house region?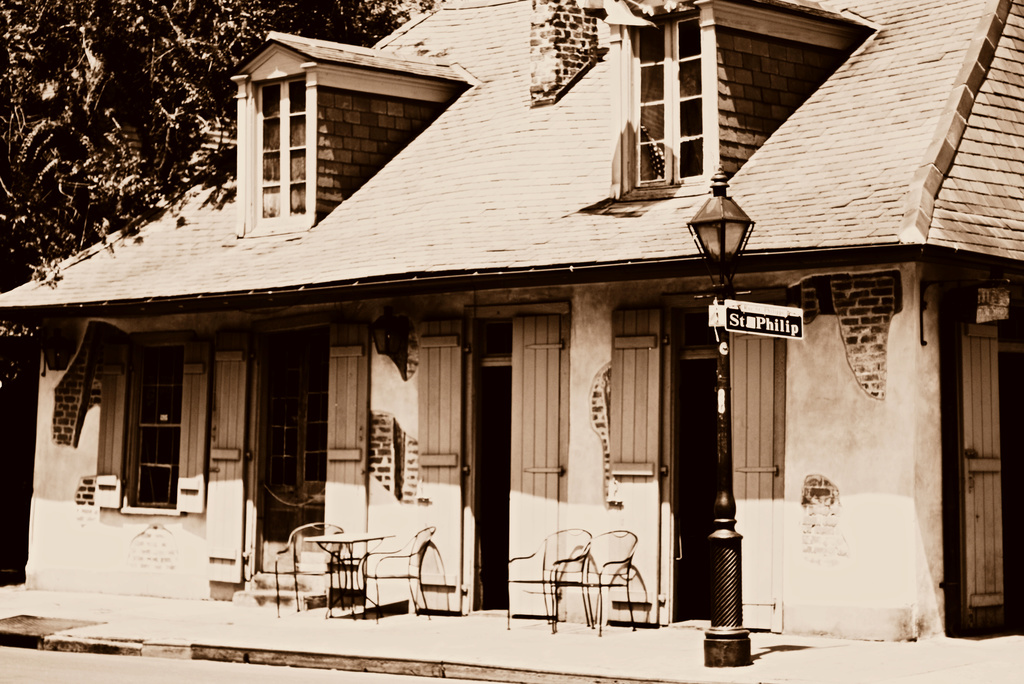
0/0/1023/630
